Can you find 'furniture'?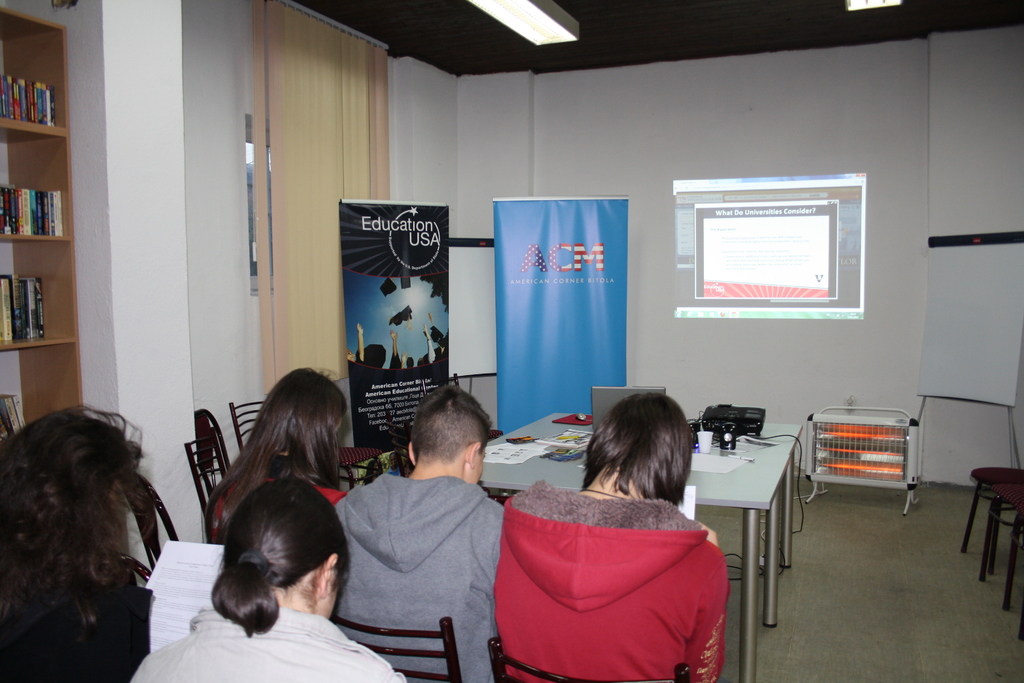
Yes, bounding box: bbox=(0, 4, 84, 441).
